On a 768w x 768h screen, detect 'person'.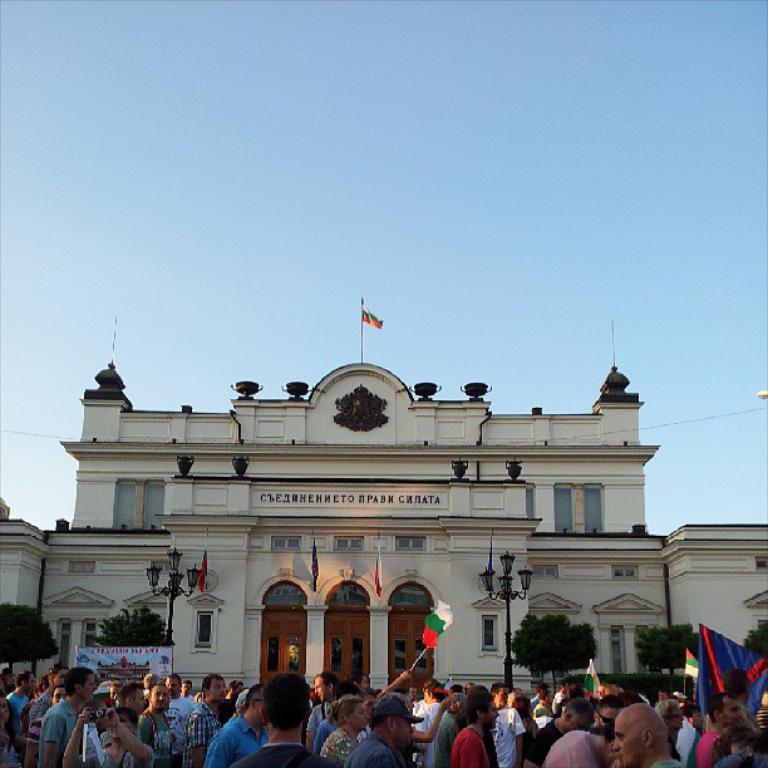
[left=452, top=683, right=494, bottom=767].
